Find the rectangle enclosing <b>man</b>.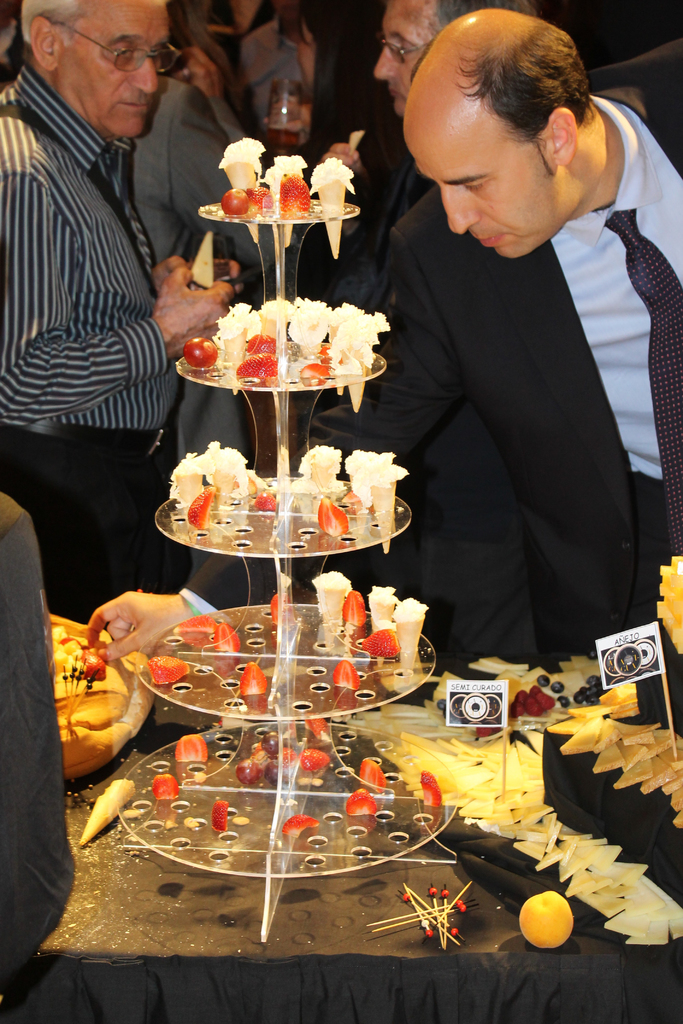
{"left": 0, "top": 0, "right": 254, "bottom": 631}.
